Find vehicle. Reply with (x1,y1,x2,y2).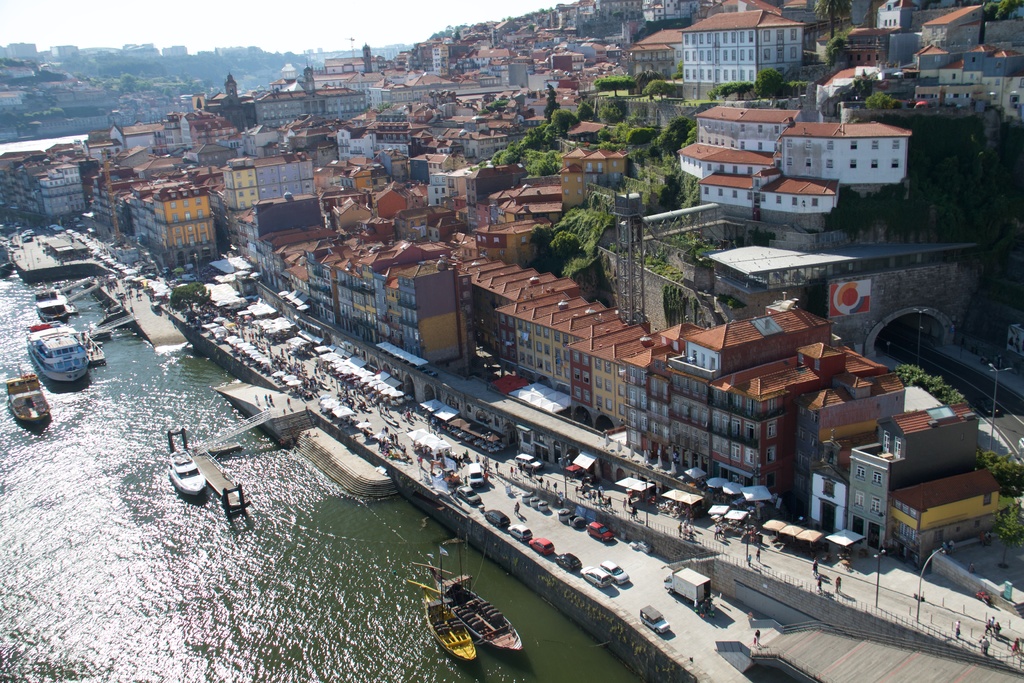
(168,448,206,495).
